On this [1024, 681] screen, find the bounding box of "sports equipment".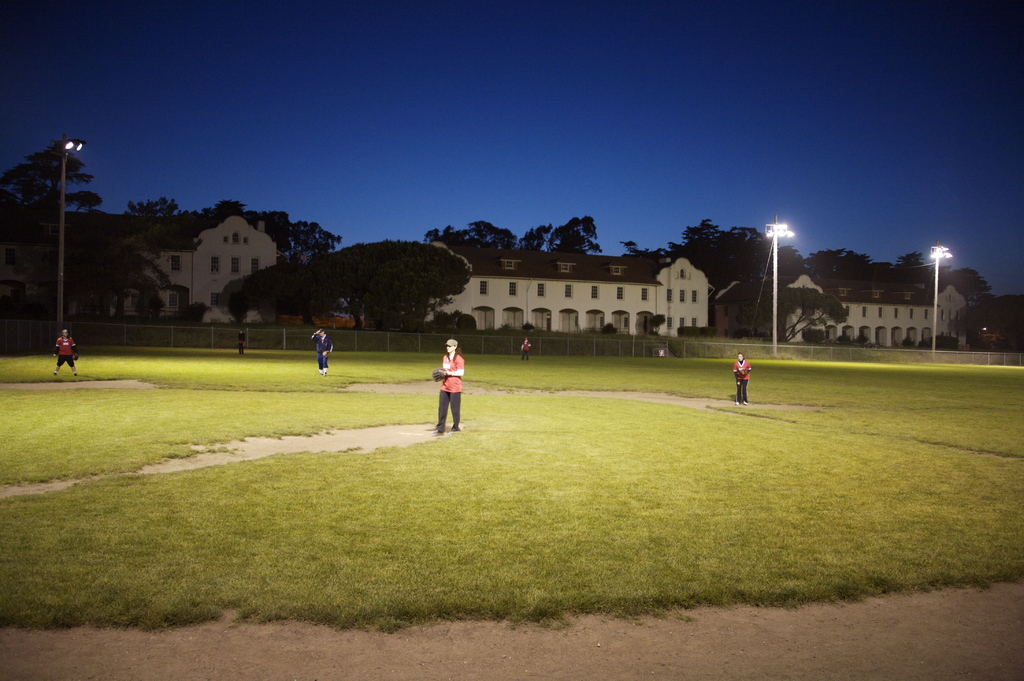
Bounding box: Rect(321, 348, 332, 361).
